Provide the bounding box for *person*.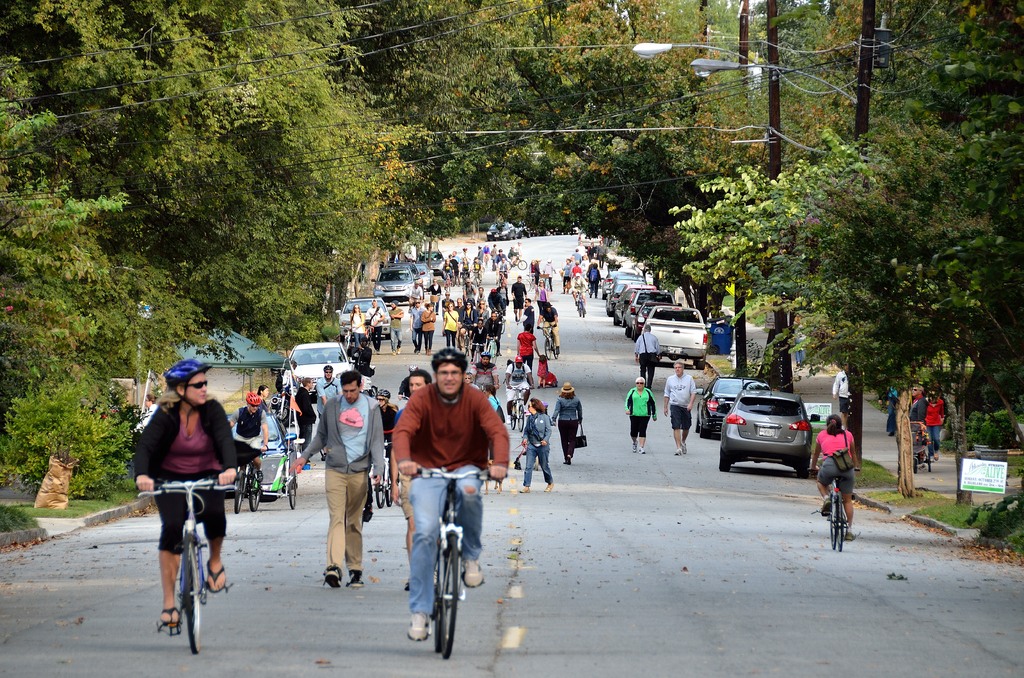
[633,324,662,391].
